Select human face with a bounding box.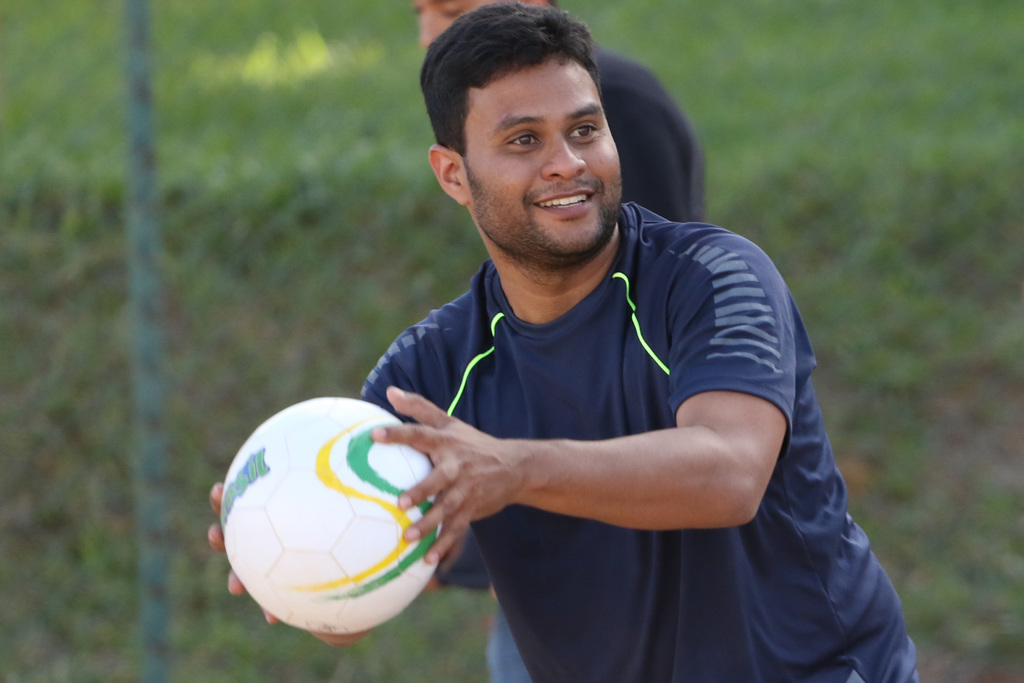
bbox=[412, 0, 492, 40].
